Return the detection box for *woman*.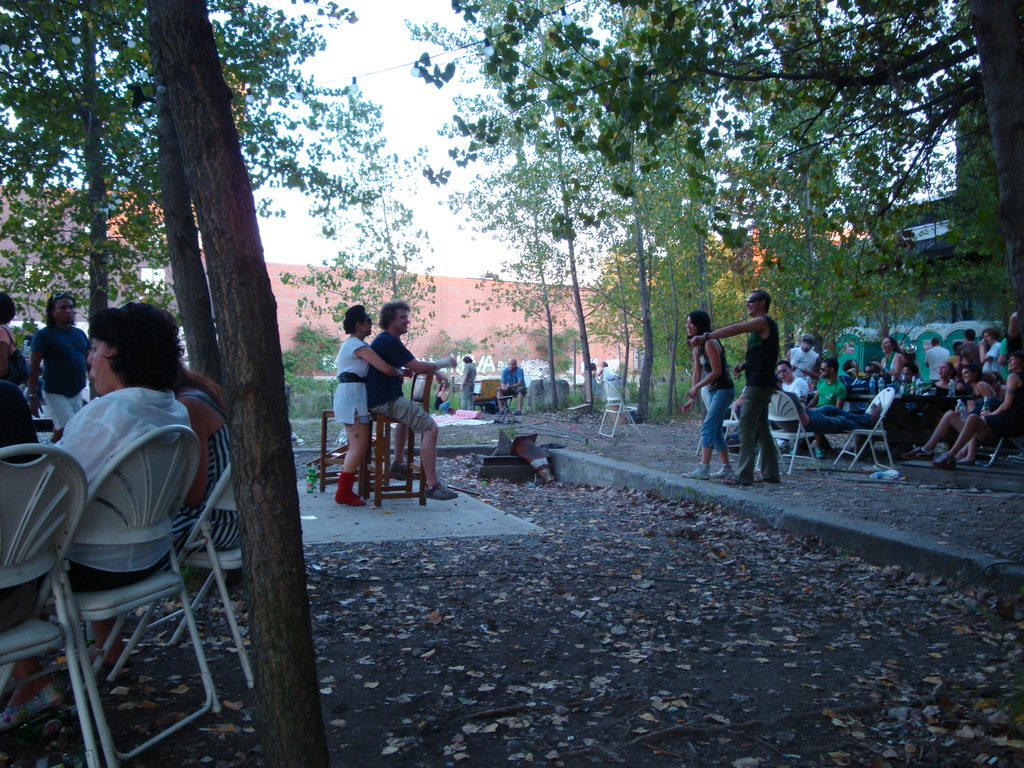
<box>329,300,416,509</box>.
